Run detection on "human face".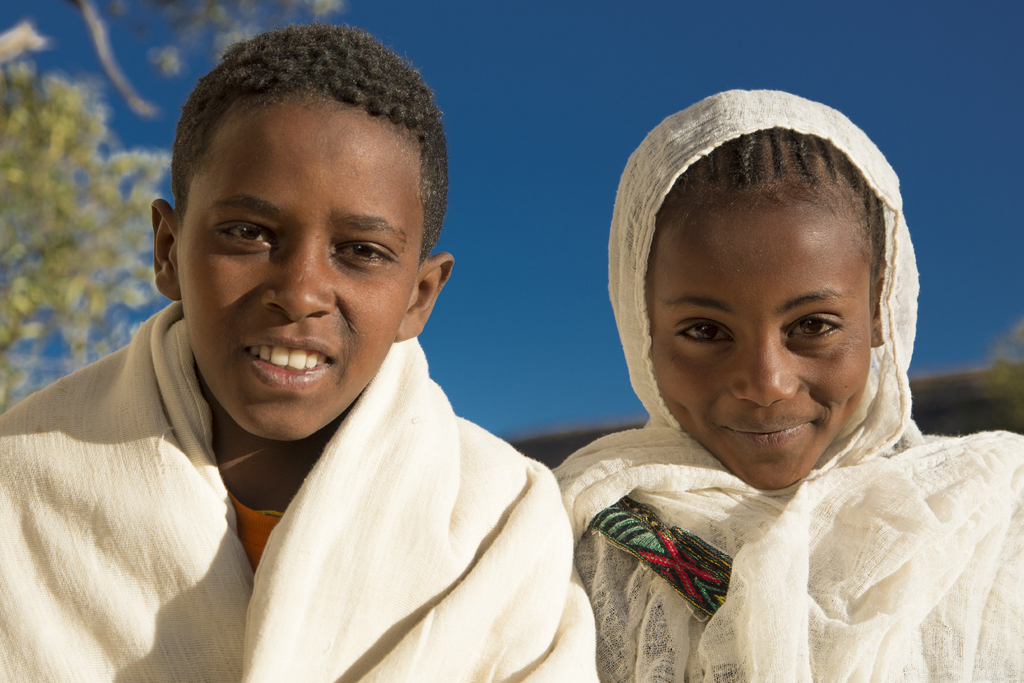
Result: (169, 88, 427, 440).
